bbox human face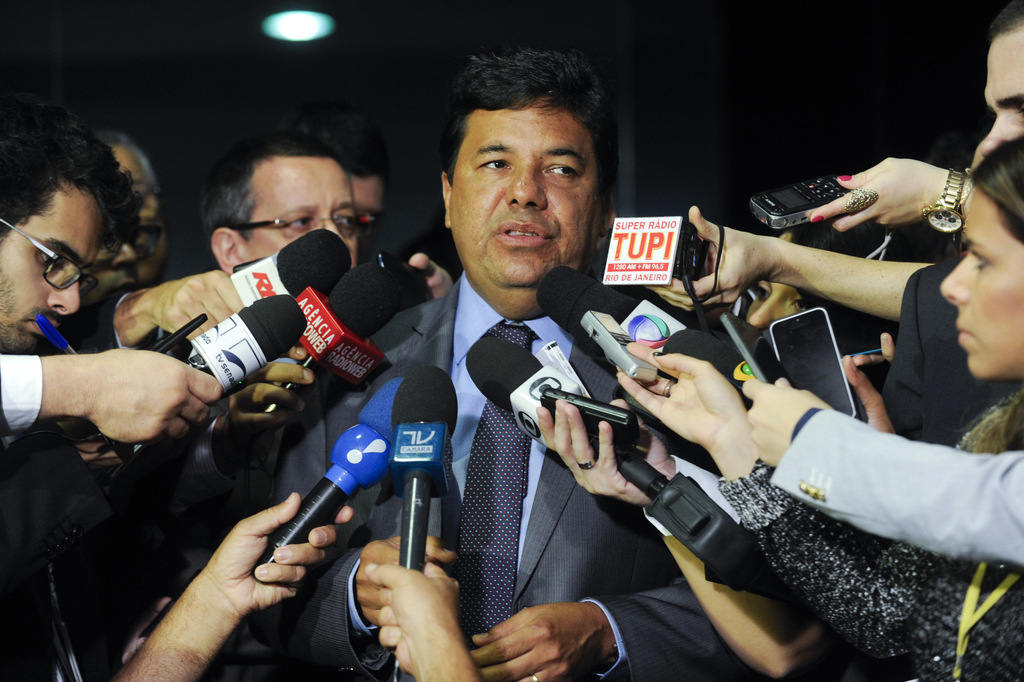
select_region(747, 232, 806, 331)
